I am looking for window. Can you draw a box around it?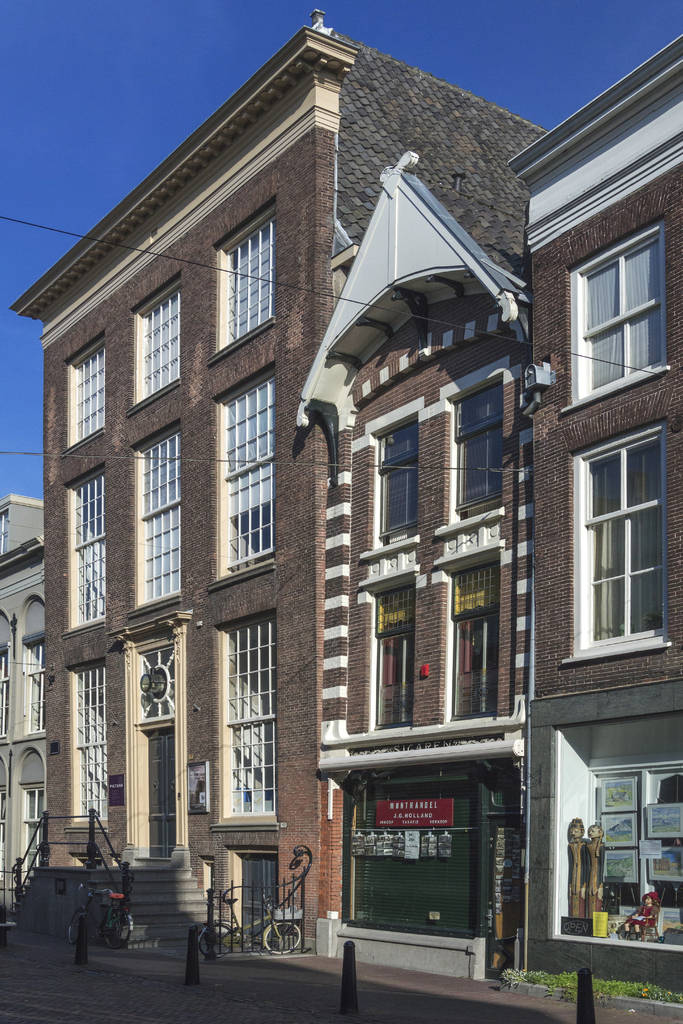
Sure, the bounding box is bbox=[3, 510, 9, 552].
